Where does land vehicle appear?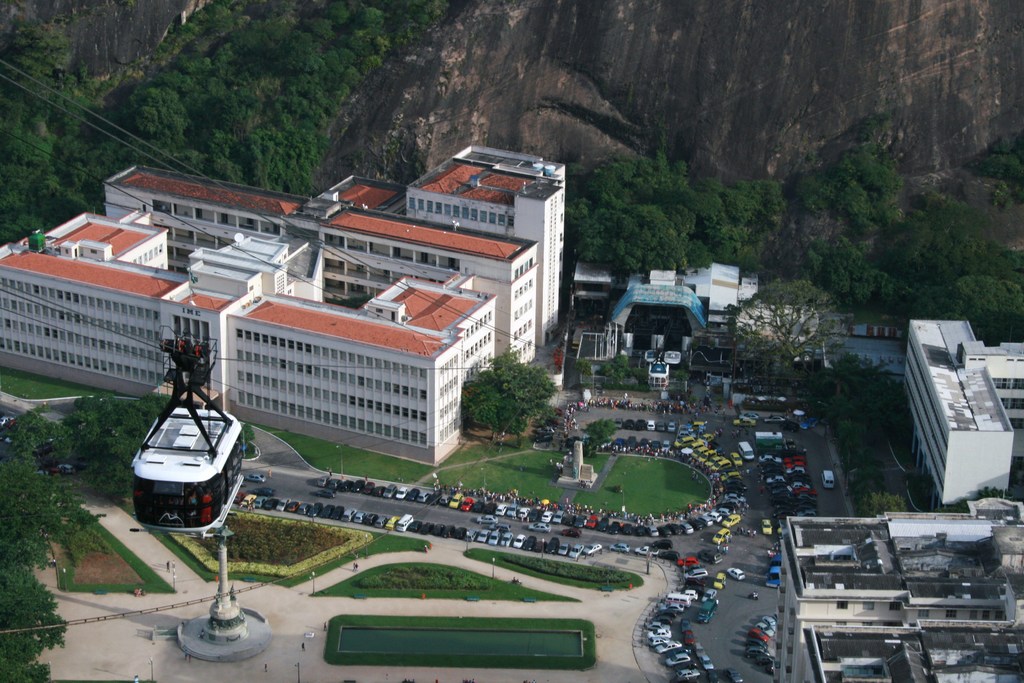
Appears at [x1=655, y1=607, x2=676, y2=621].
